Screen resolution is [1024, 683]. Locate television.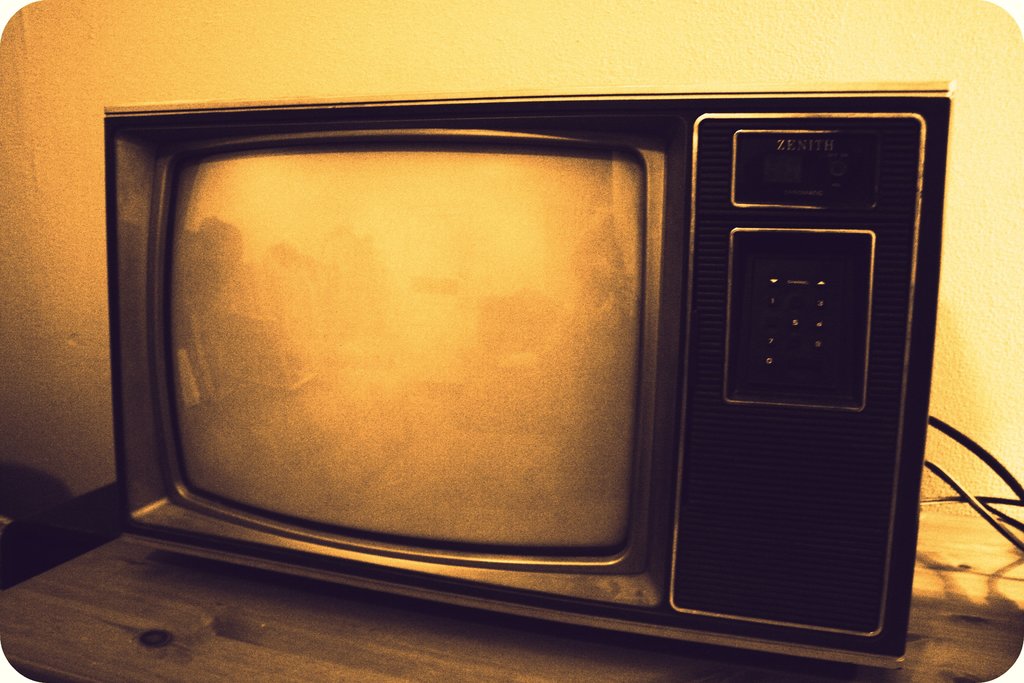
pyautogui.locateOnScreen(102, 78, 960, 654).
